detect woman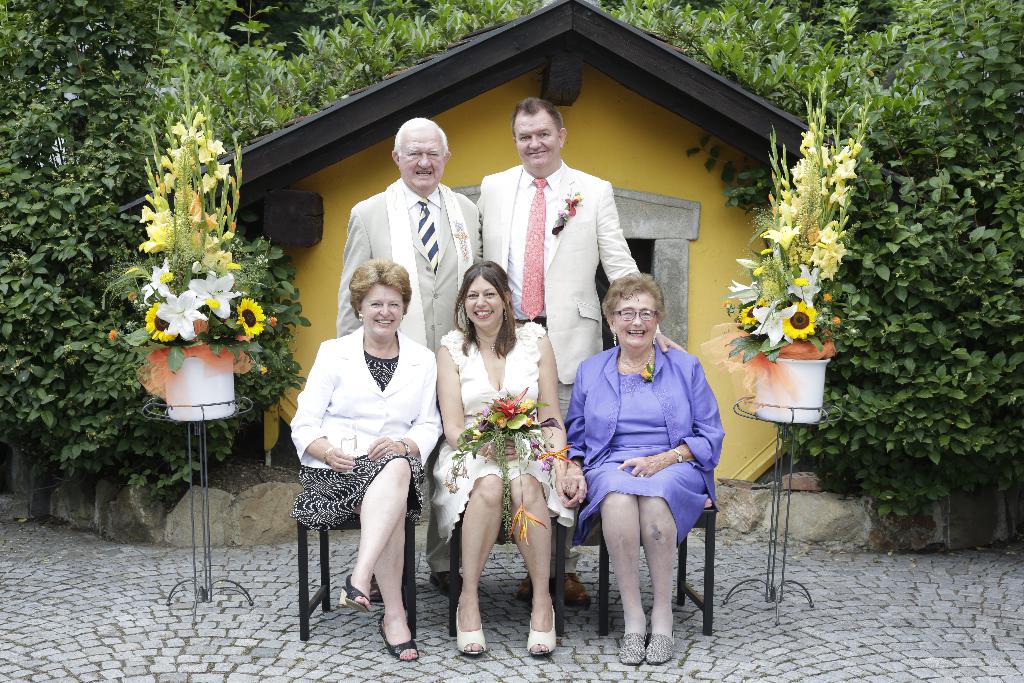
<bbox>301, 251, 438, 668</bbox>
